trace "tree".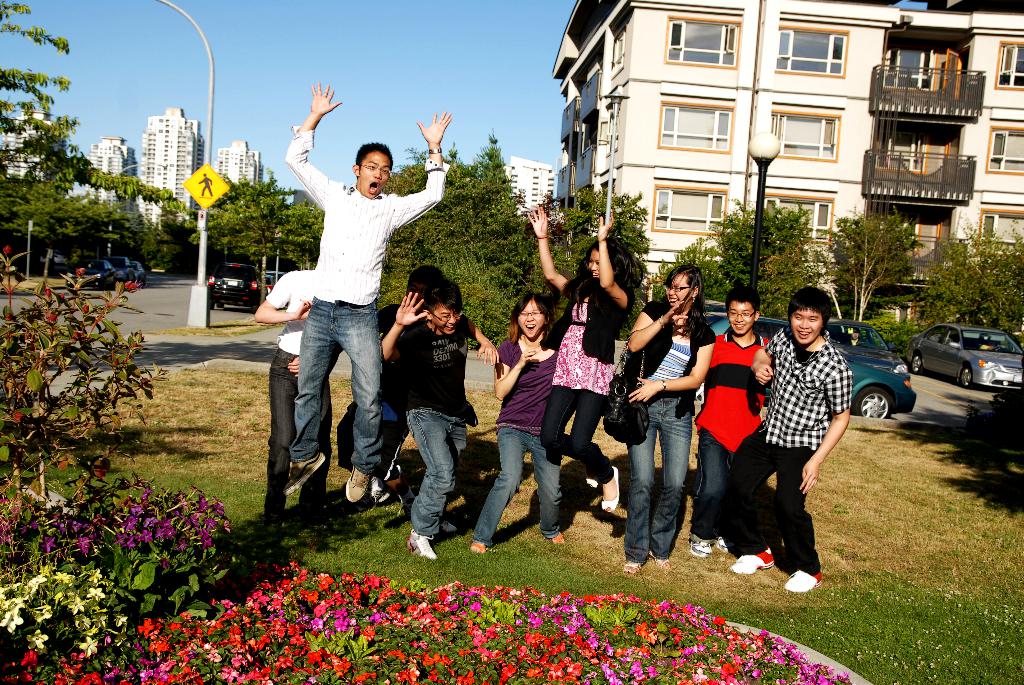
Traced to (x1=188, y1=179, x2=321, y2=310).
